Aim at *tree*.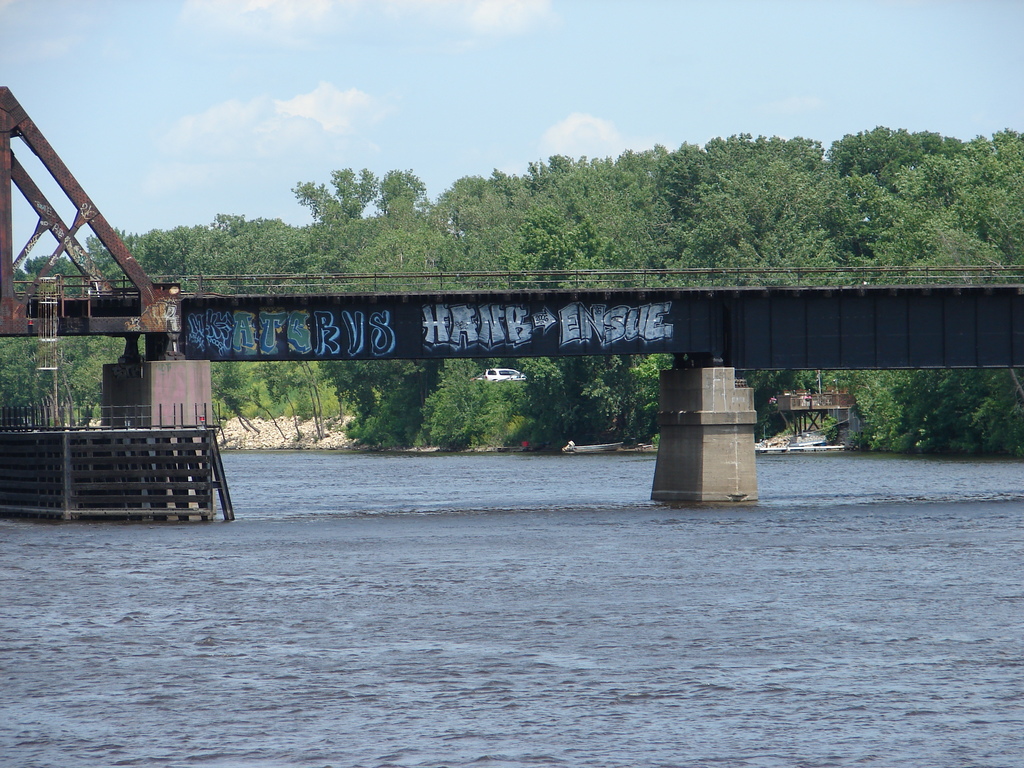
Aimed at box(326, 164, 378, 218).
